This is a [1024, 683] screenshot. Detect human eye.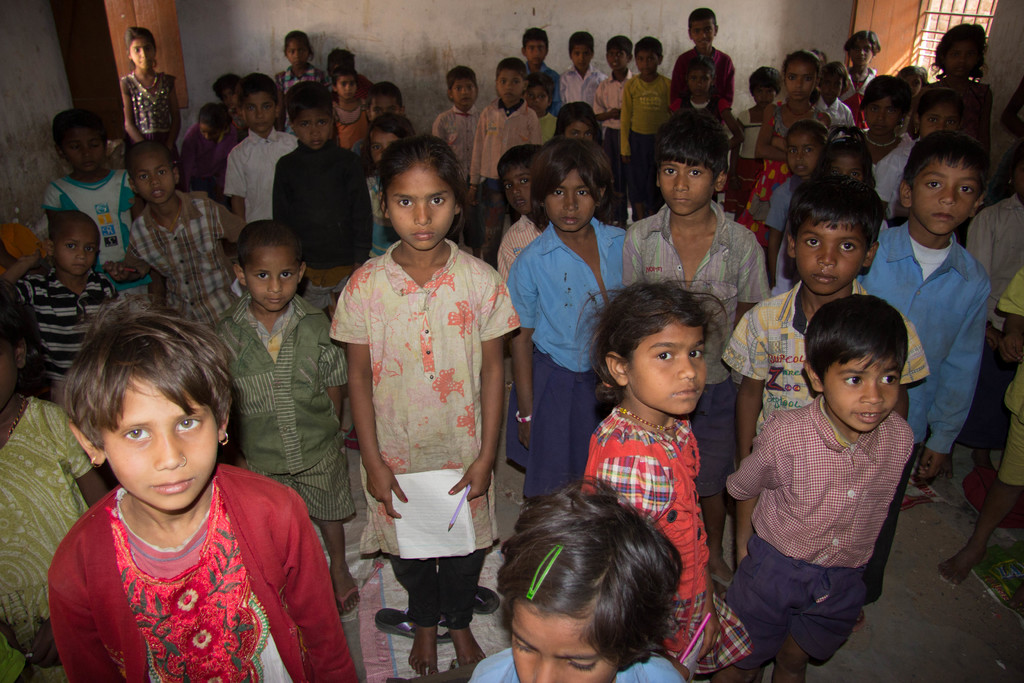
[x1=788, y1=147, x2=798, y2=154].
